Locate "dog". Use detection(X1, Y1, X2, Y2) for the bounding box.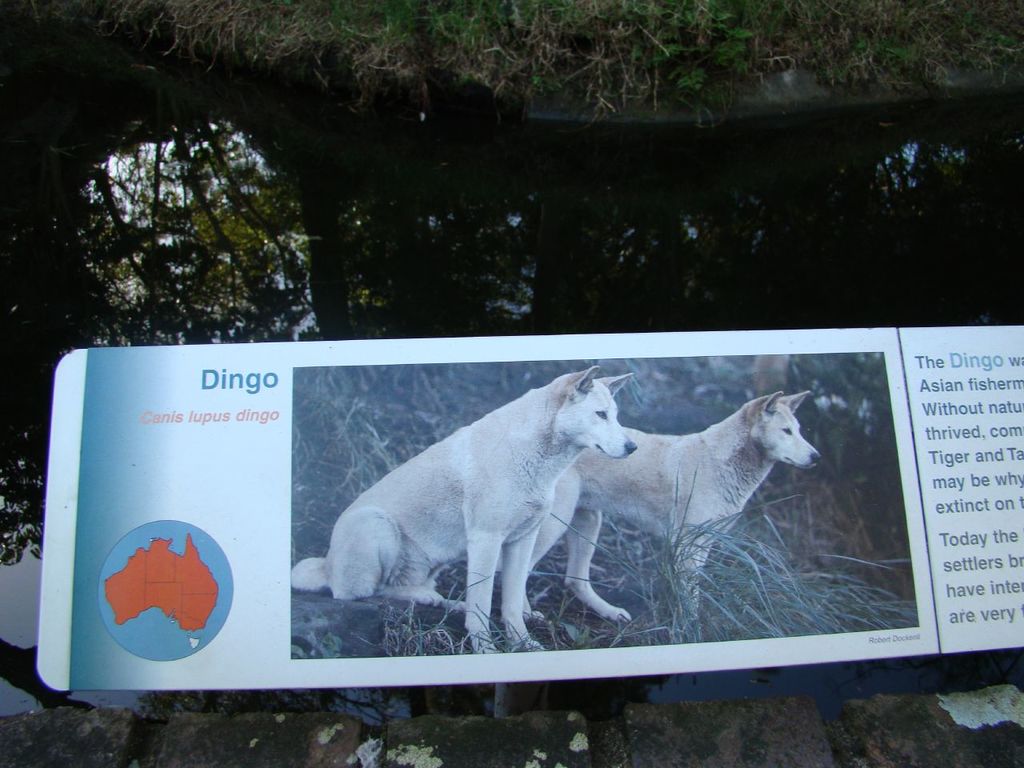
detection(289, 367, 637, 653).
